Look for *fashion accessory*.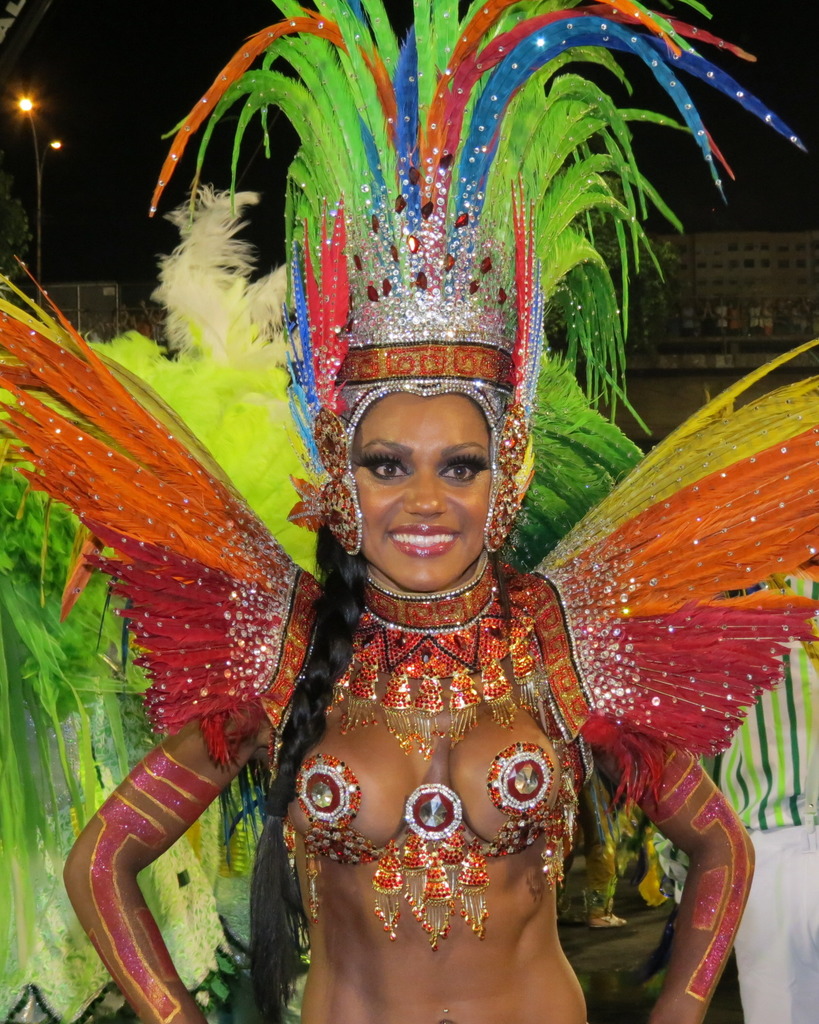
Found: 152/0/811/557.
